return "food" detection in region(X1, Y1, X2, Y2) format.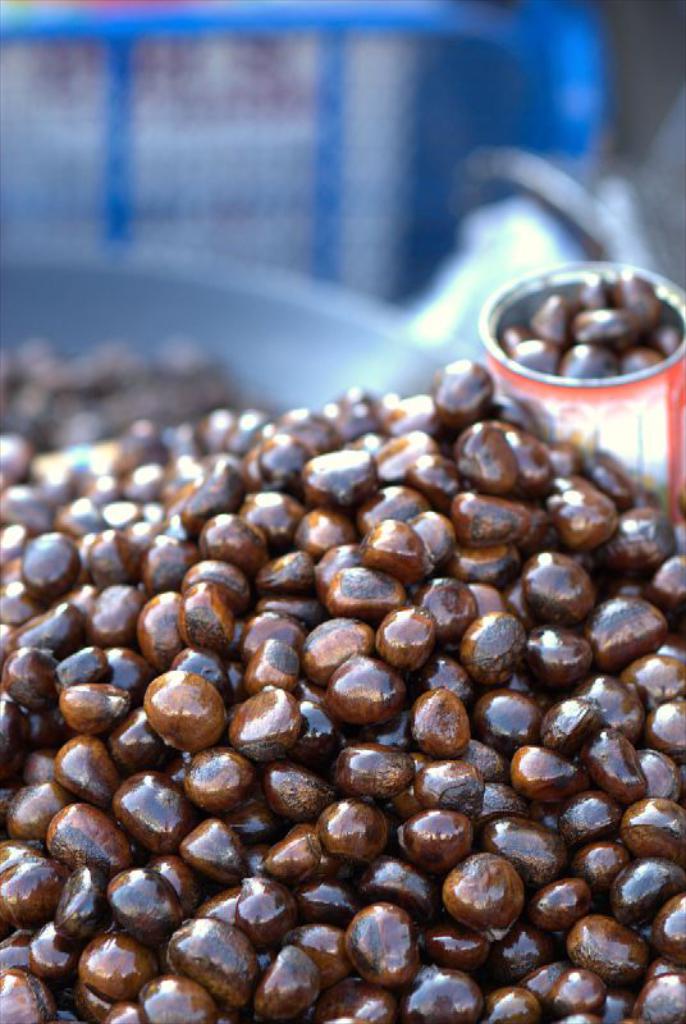
region(497, 269, 682, 379).
